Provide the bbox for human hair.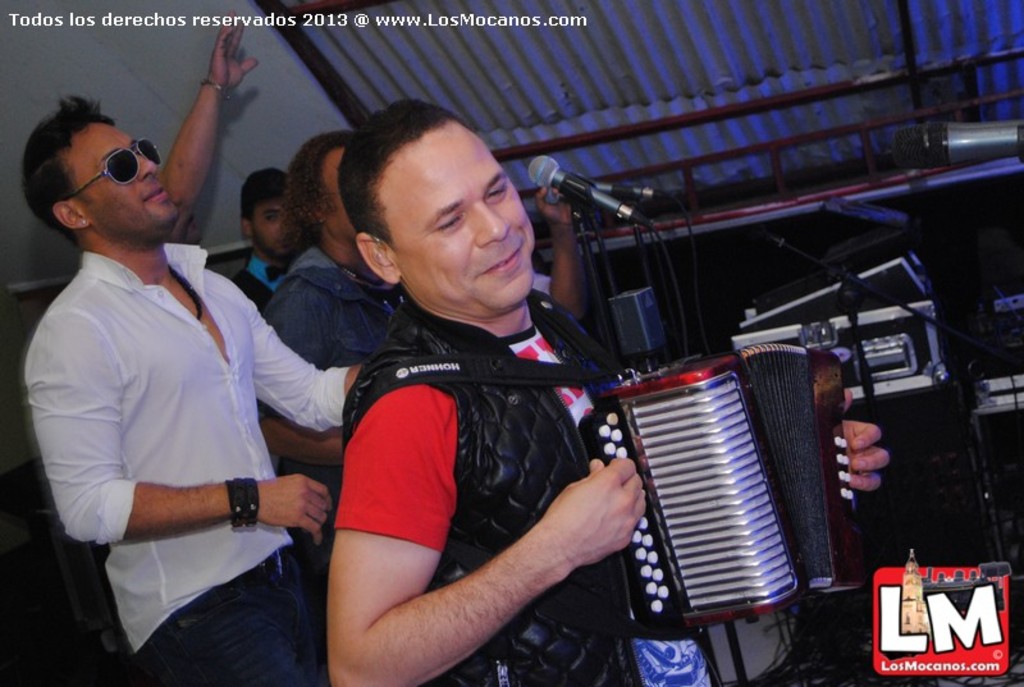
region(23, 93, 120, 256).
